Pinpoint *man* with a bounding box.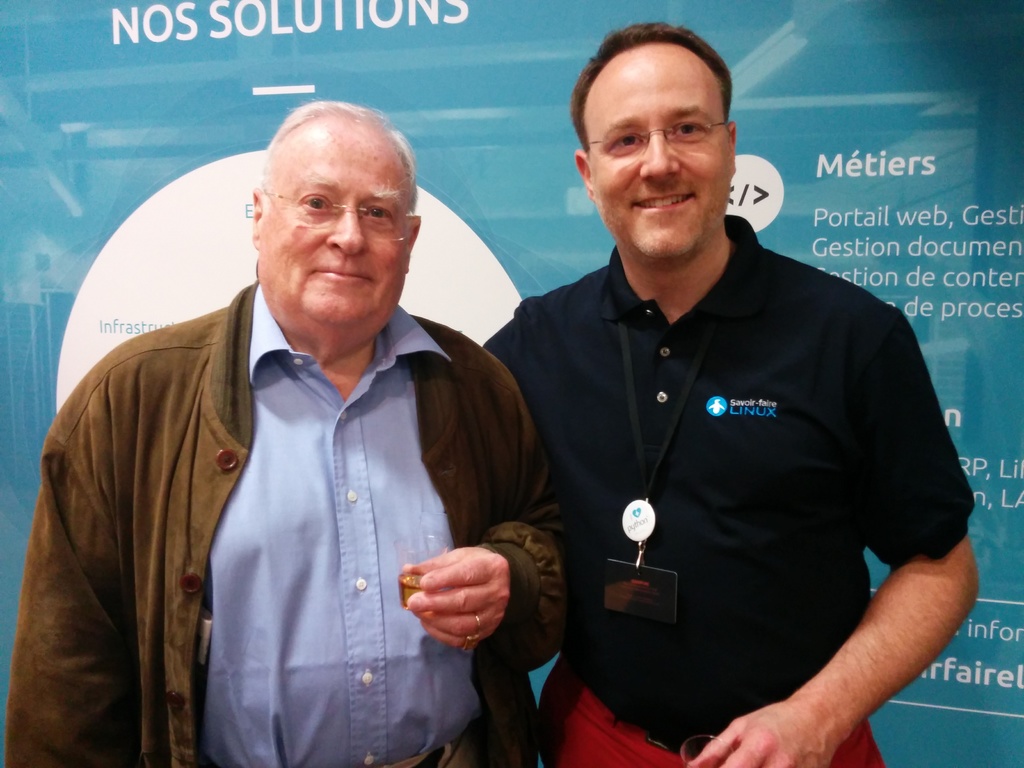
{"left": 480, "top": 19, "right": 980, "bottom": 767}.
